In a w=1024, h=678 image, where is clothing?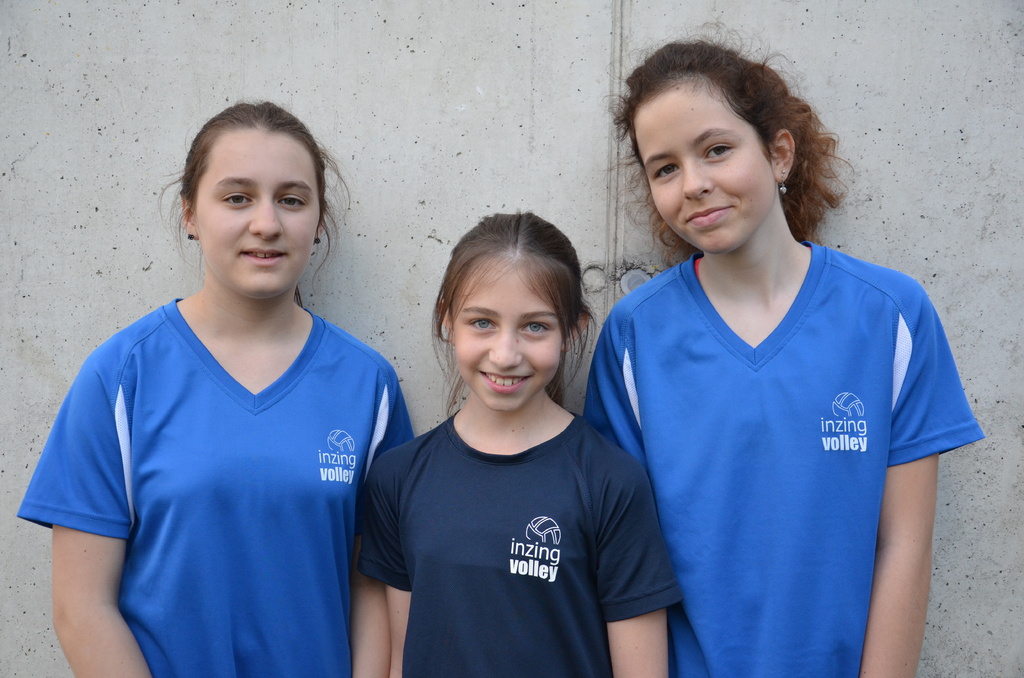
x1=15 y1=295 x2=416 y2=677.
